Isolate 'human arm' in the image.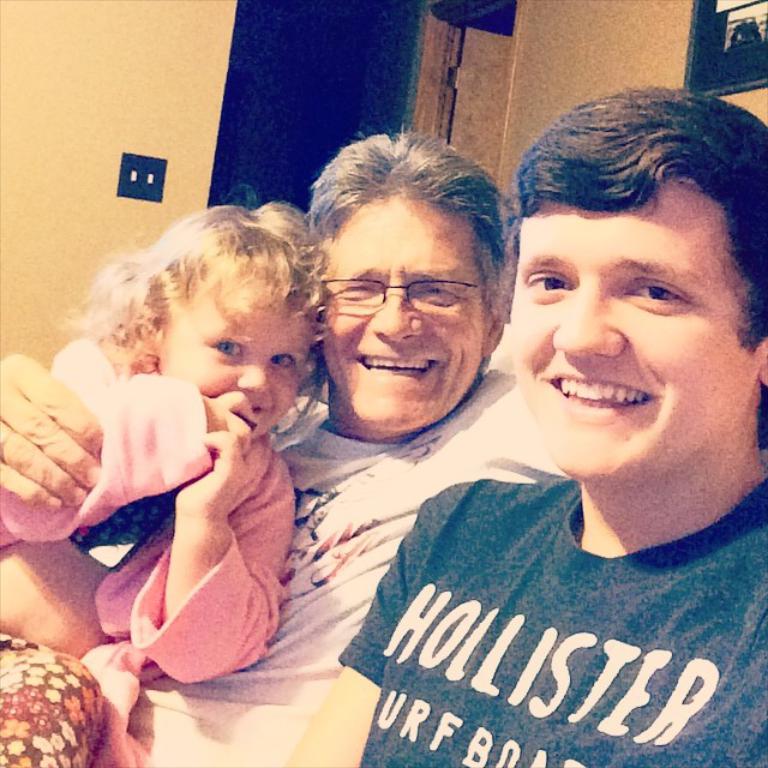
Isolated region: 0:347:106:517.
